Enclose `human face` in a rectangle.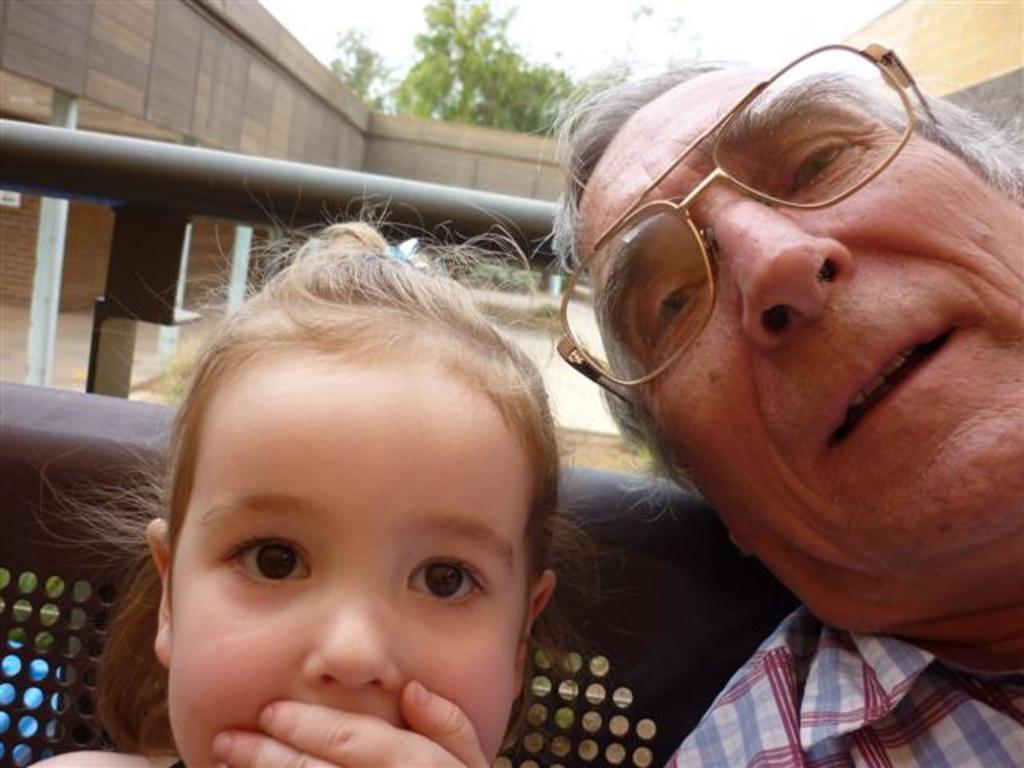
(x1=579, y1=74, x2=1022, y2=634).
